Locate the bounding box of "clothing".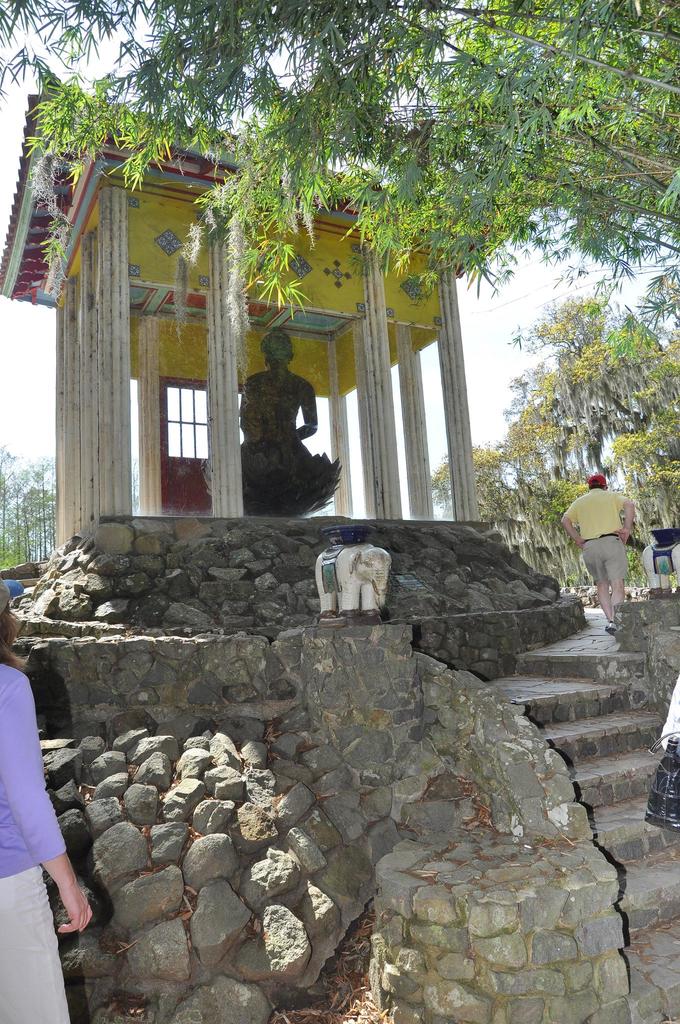
Bounding box: BBox(569, 460, 653, 607).
